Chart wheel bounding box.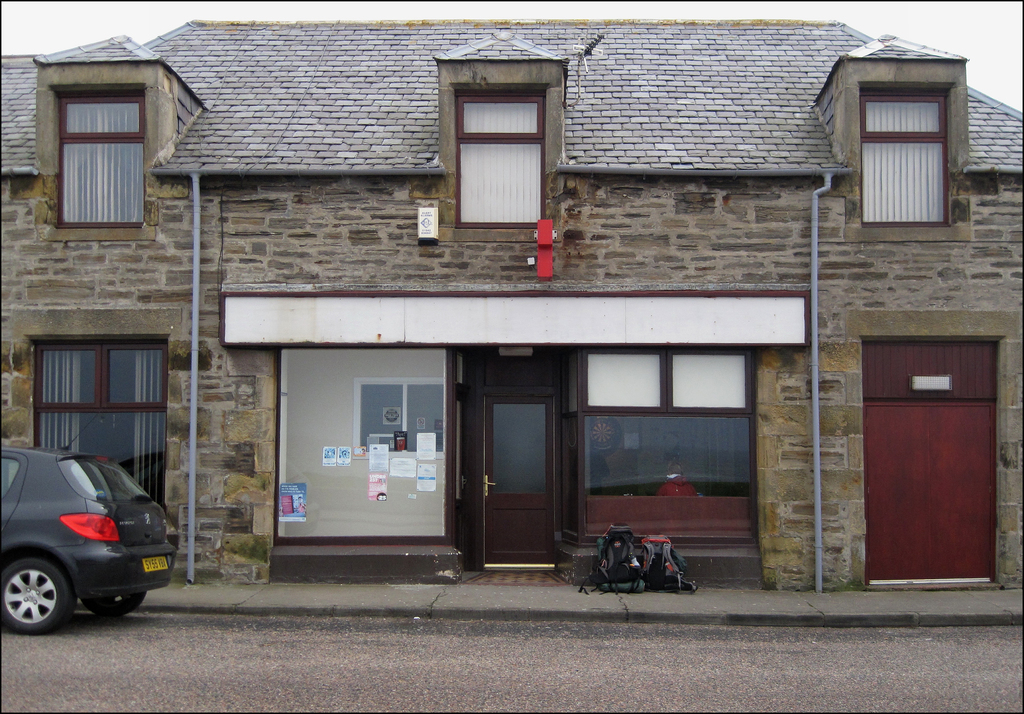
Charted: l=79, t=589, r=146, b=618.
